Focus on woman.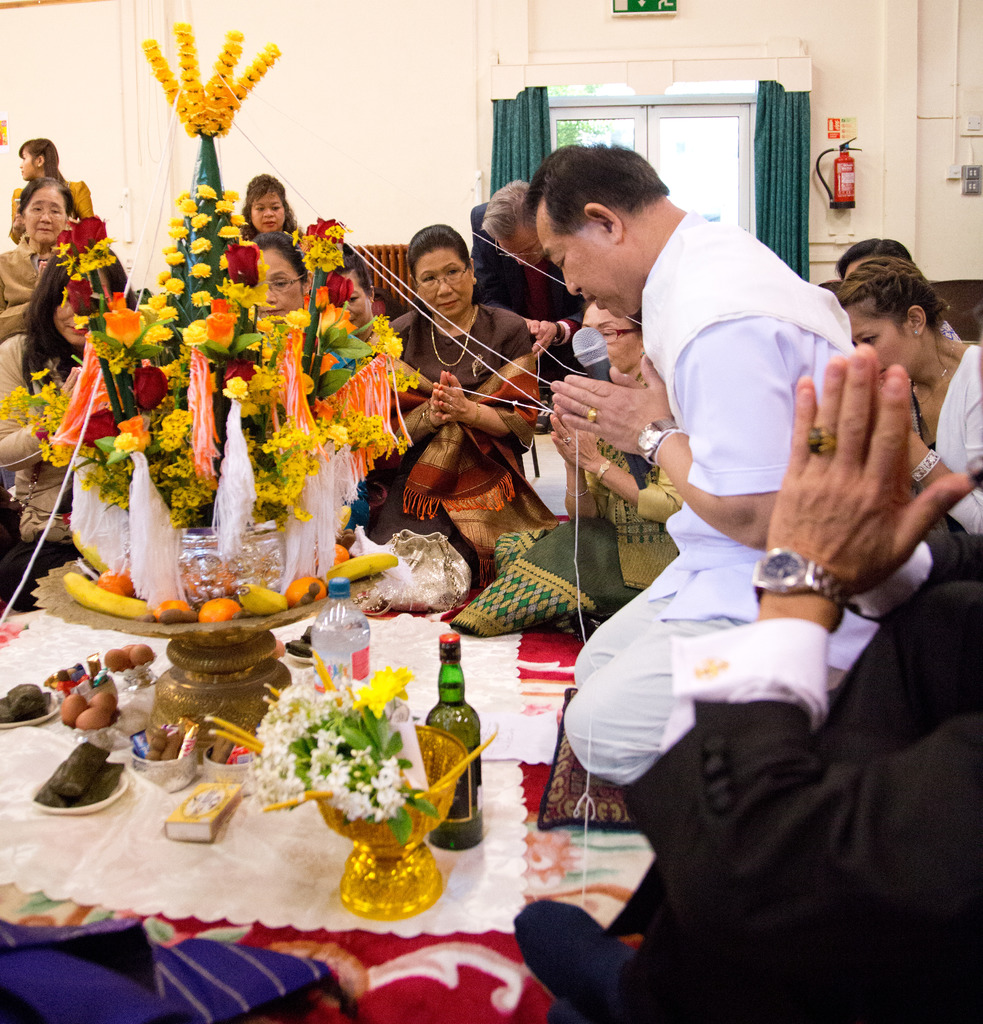
Focused at (0, 276, 148, 554).
